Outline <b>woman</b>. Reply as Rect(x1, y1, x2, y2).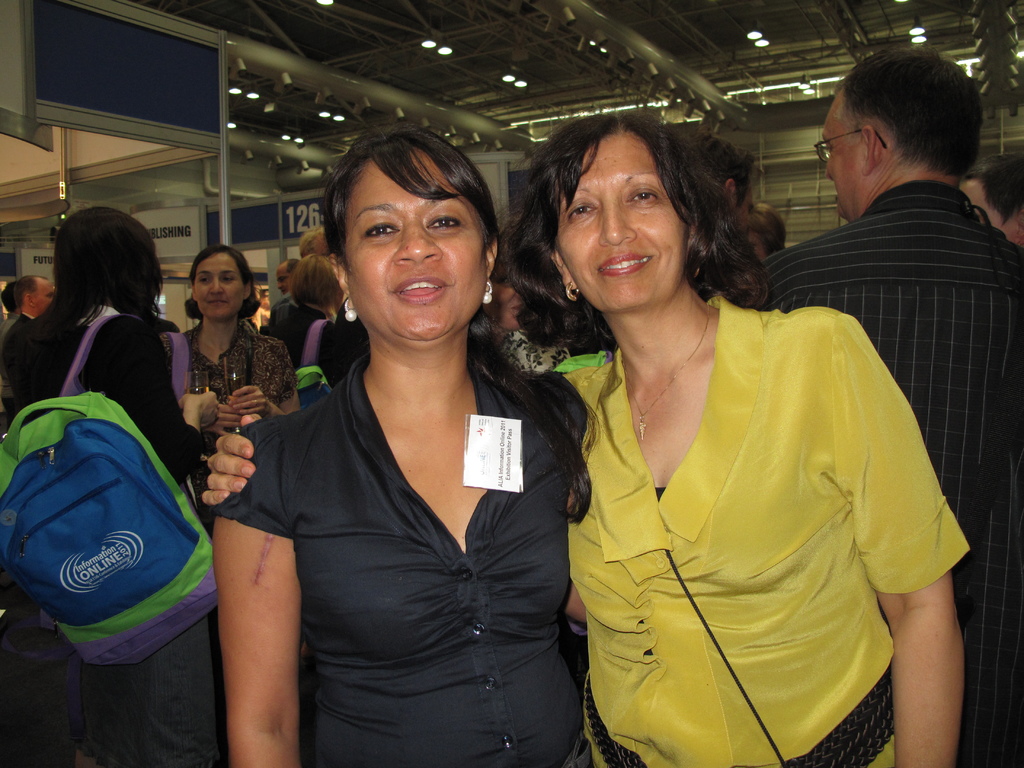
Rect(180, 243, 301, 440).
